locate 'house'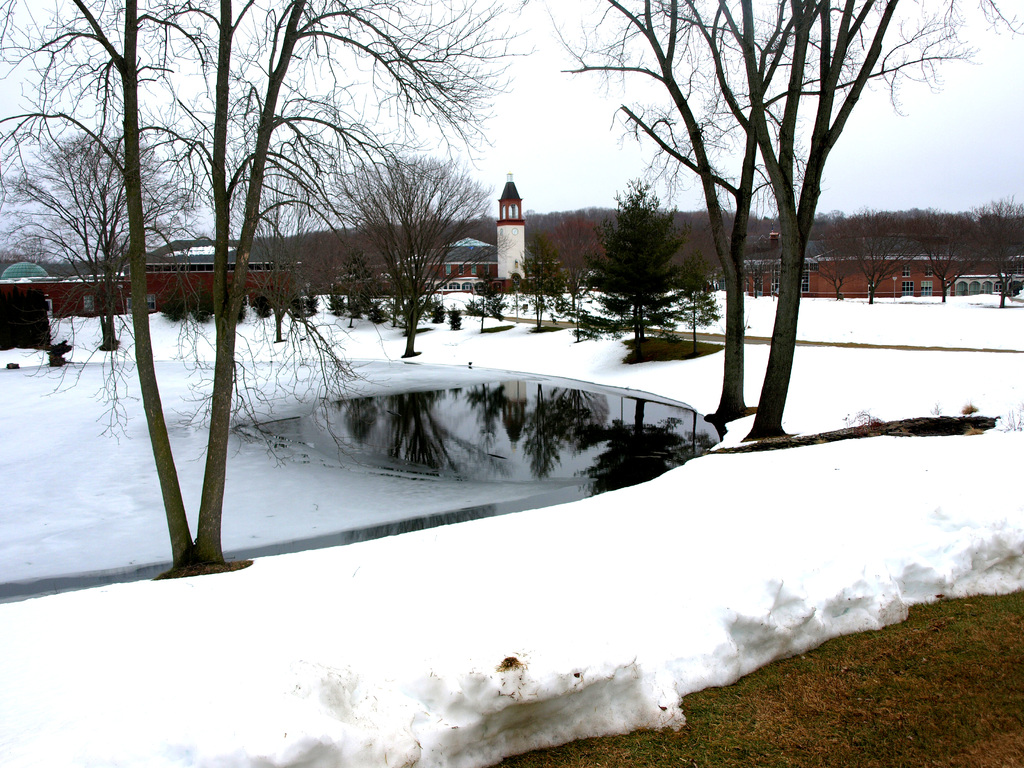
bbox=[0, 259, 295, 323]
